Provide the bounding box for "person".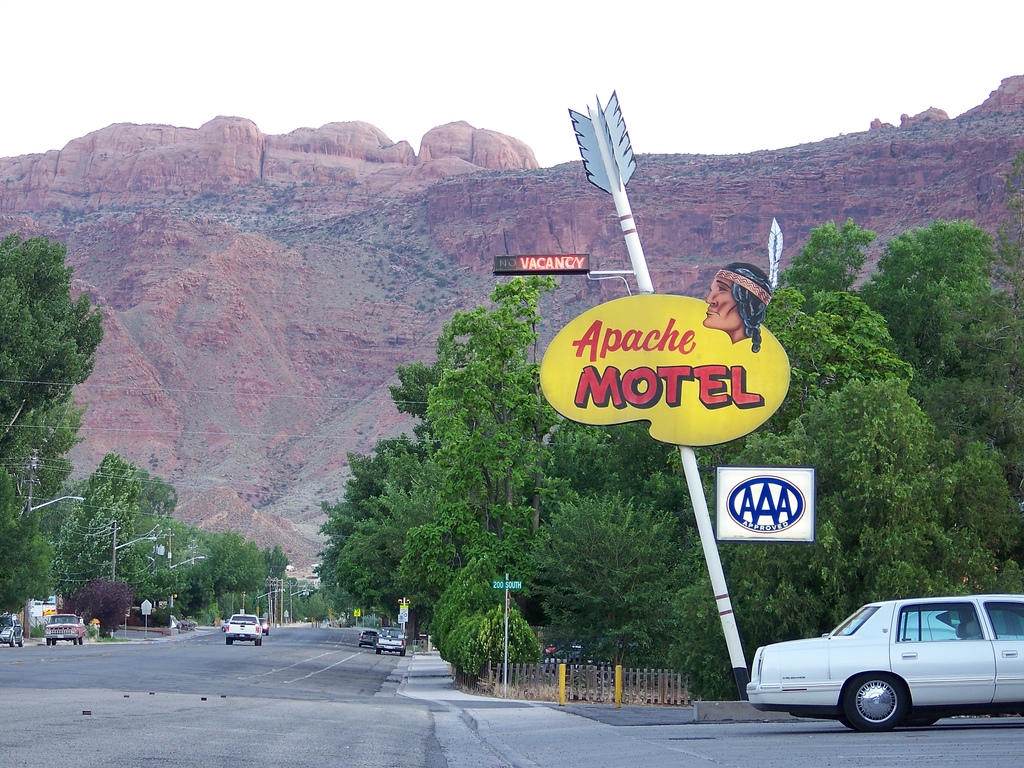
703 264 772 352.
